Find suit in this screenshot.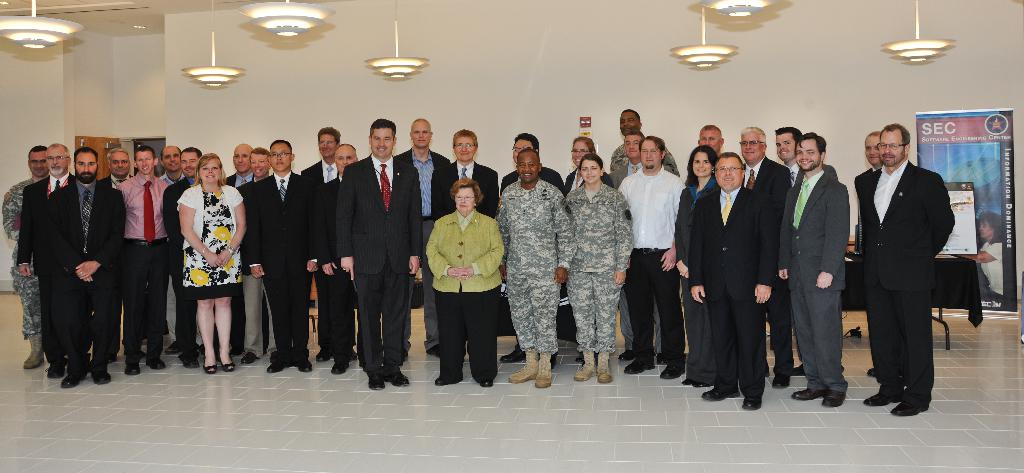
The bounding box for suit is (x1=235, y1=176, x2=277, y2=350).
